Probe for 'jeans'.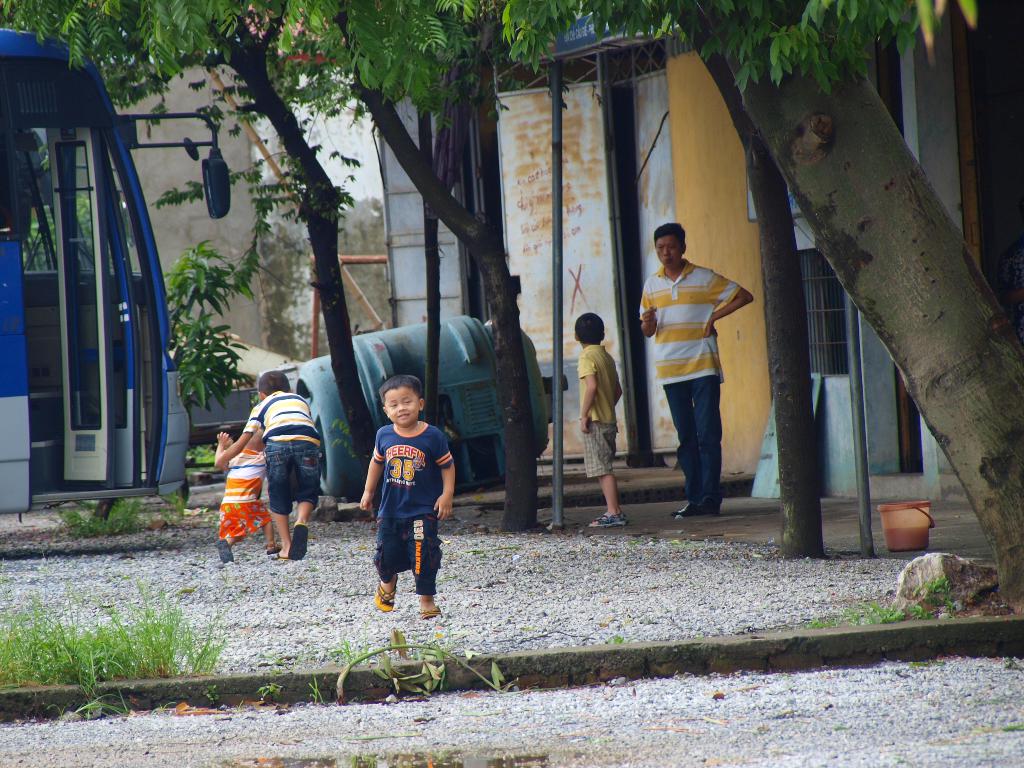
Probe result: 669:374:737:516.
